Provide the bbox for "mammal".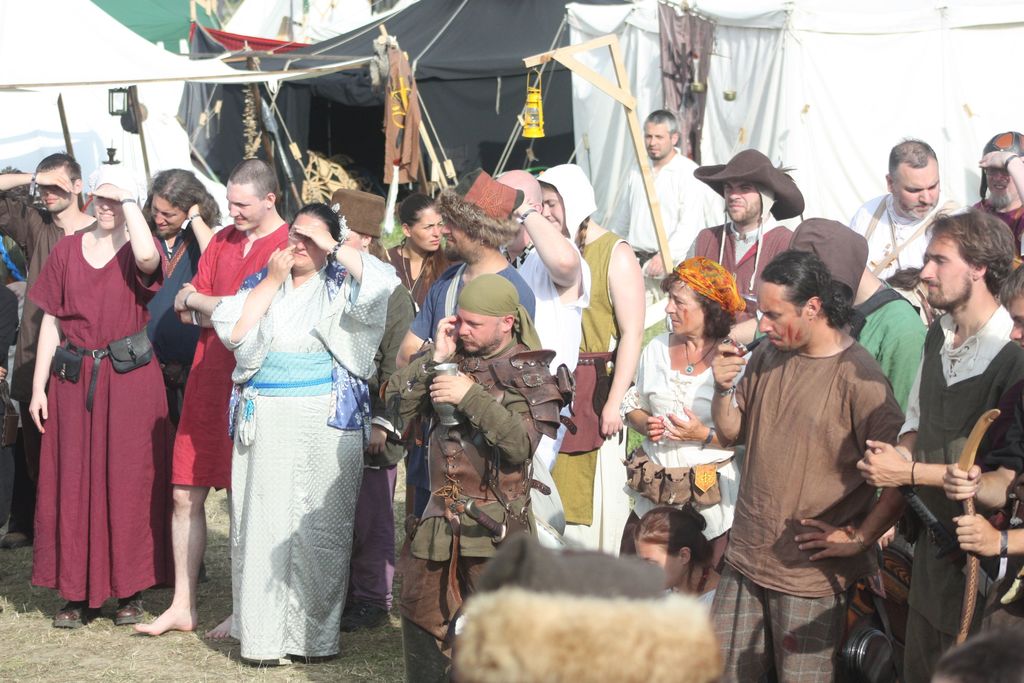
box=[633, 497, 727, 618].
